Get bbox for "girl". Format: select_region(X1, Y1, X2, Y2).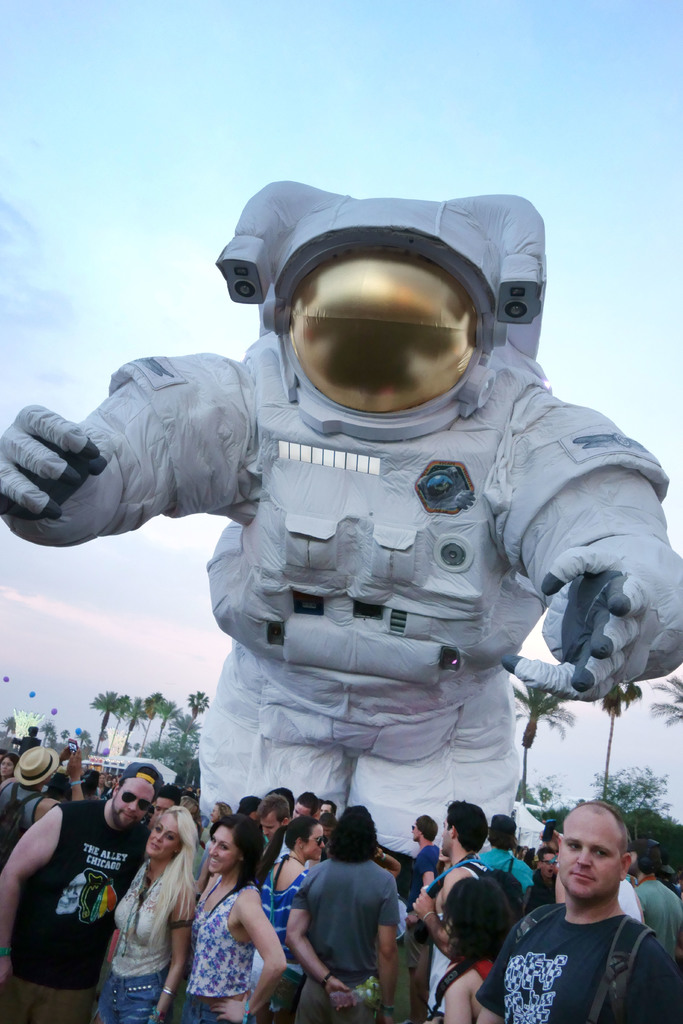
select_region(192, 813, 290, 1023).
